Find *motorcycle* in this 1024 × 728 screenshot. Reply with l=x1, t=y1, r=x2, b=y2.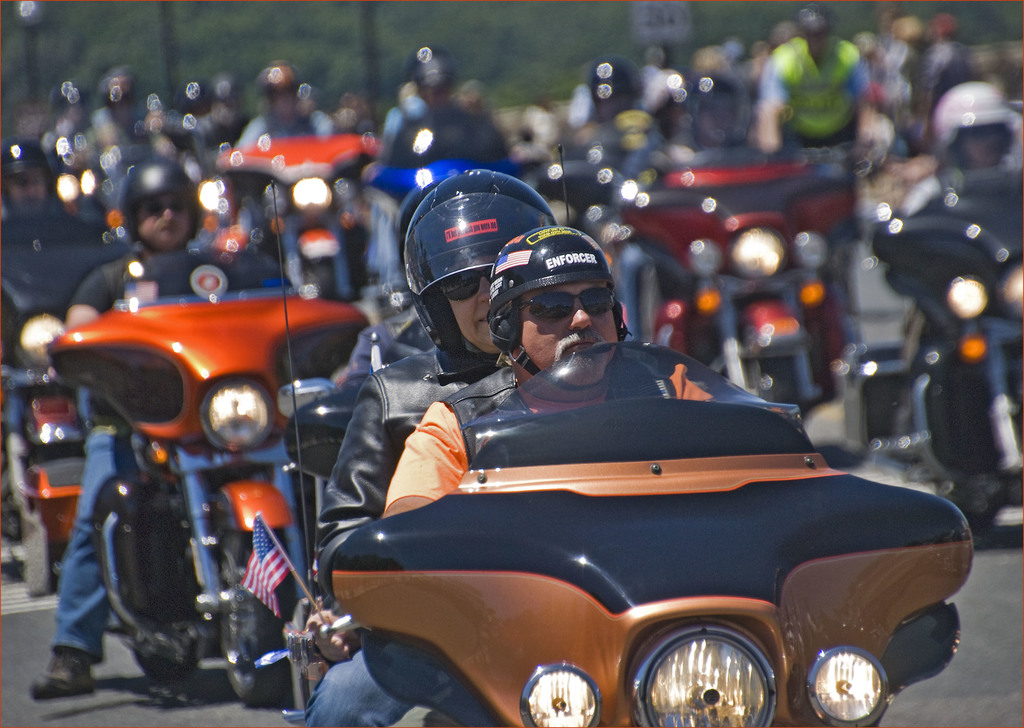
l=1, t=195, r=128, b=581.
